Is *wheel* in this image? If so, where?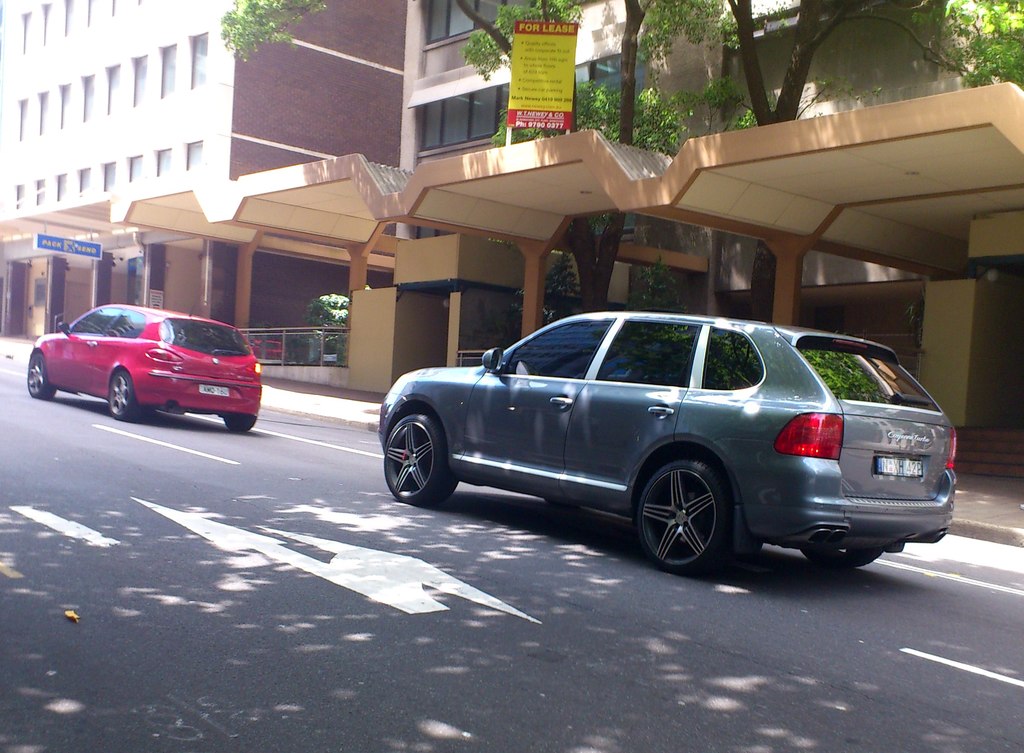
Yes, at locate(635, 462, 742, 573).
